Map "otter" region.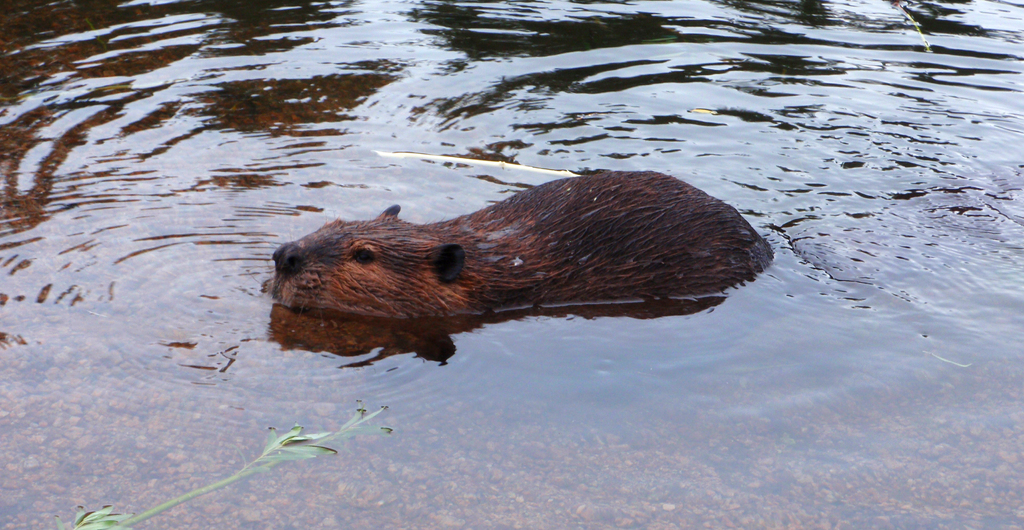
Mapped to locate(250, 165, 788, 358).
